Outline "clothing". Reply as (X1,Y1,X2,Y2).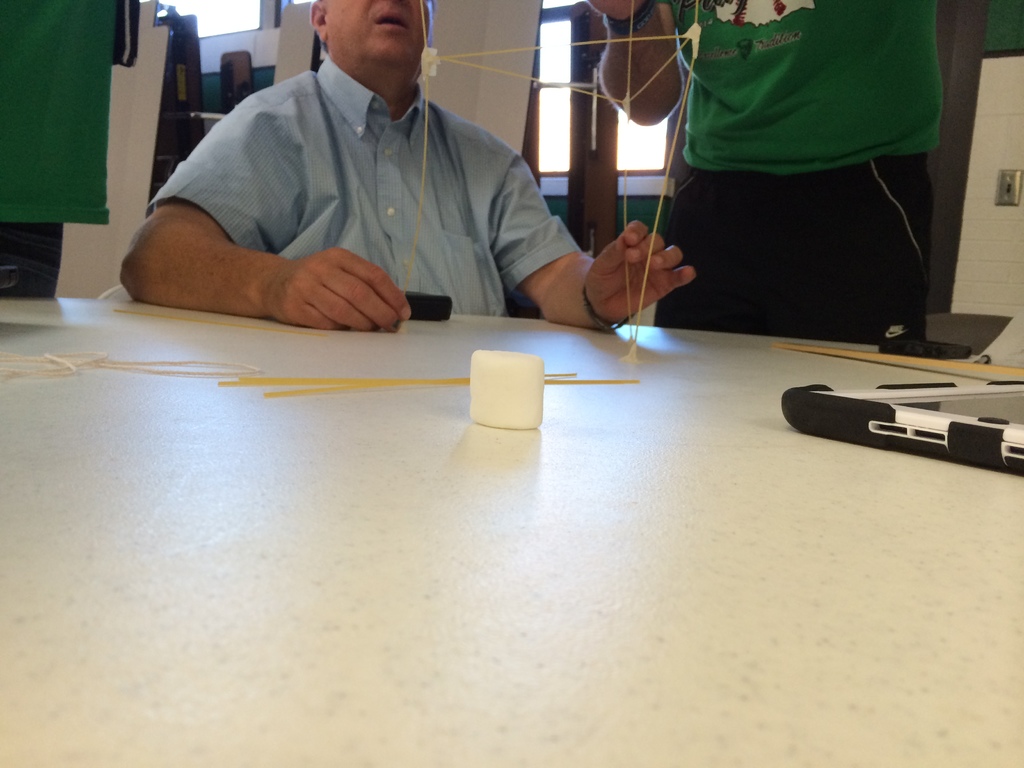
(0,1,120,298).
